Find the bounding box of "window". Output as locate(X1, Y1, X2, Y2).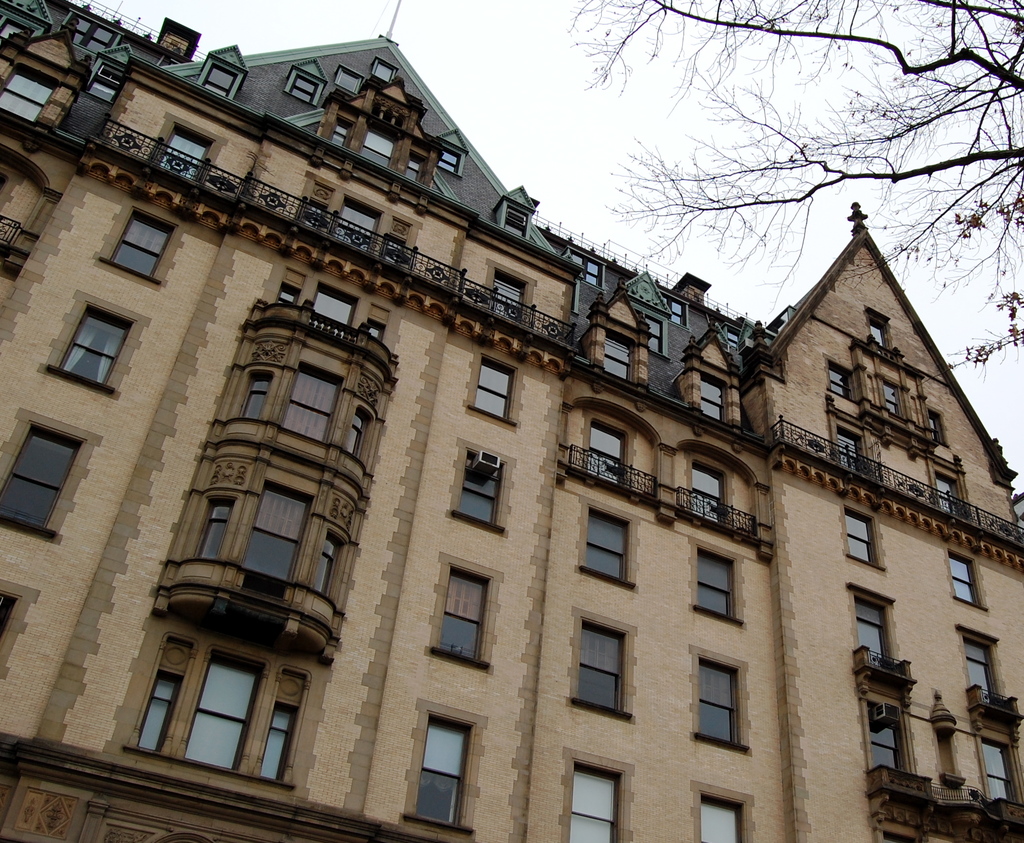
locate(308, 527, 349, 604).
